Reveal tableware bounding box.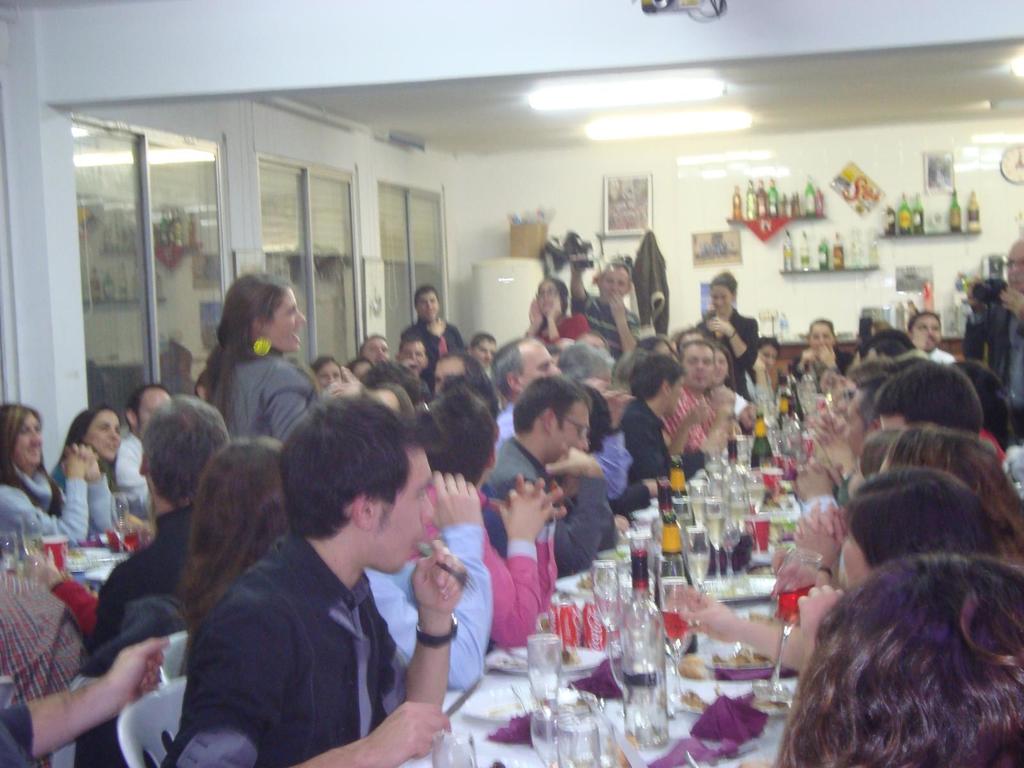
Revealed: 554, 711, 595, 767.
